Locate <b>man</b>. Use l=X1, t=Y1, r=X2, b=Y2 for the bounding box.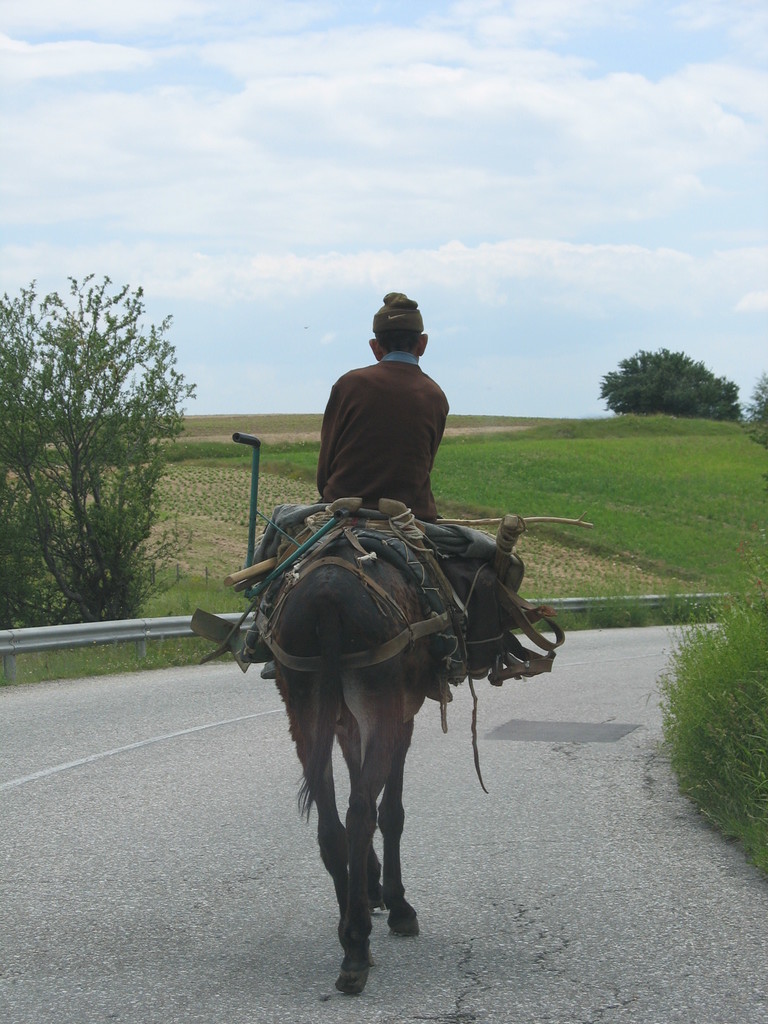
l=309, t=292, r=454, b=527.
